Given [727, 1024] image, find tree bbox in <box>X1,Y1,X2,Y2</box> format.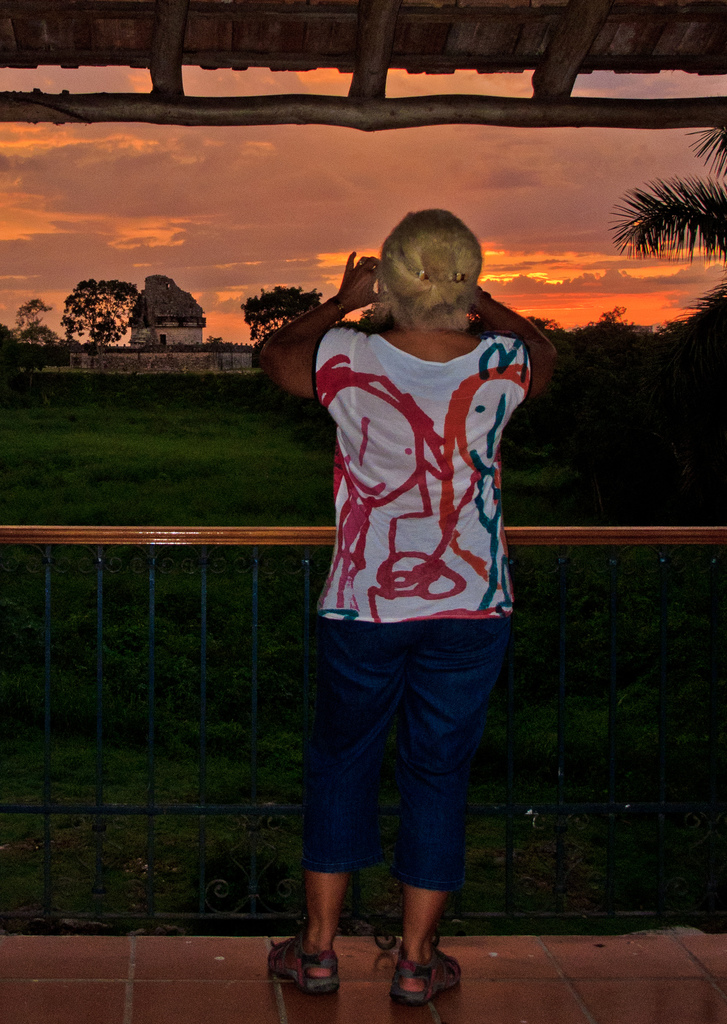
<box>0,322,20,355</box>.
